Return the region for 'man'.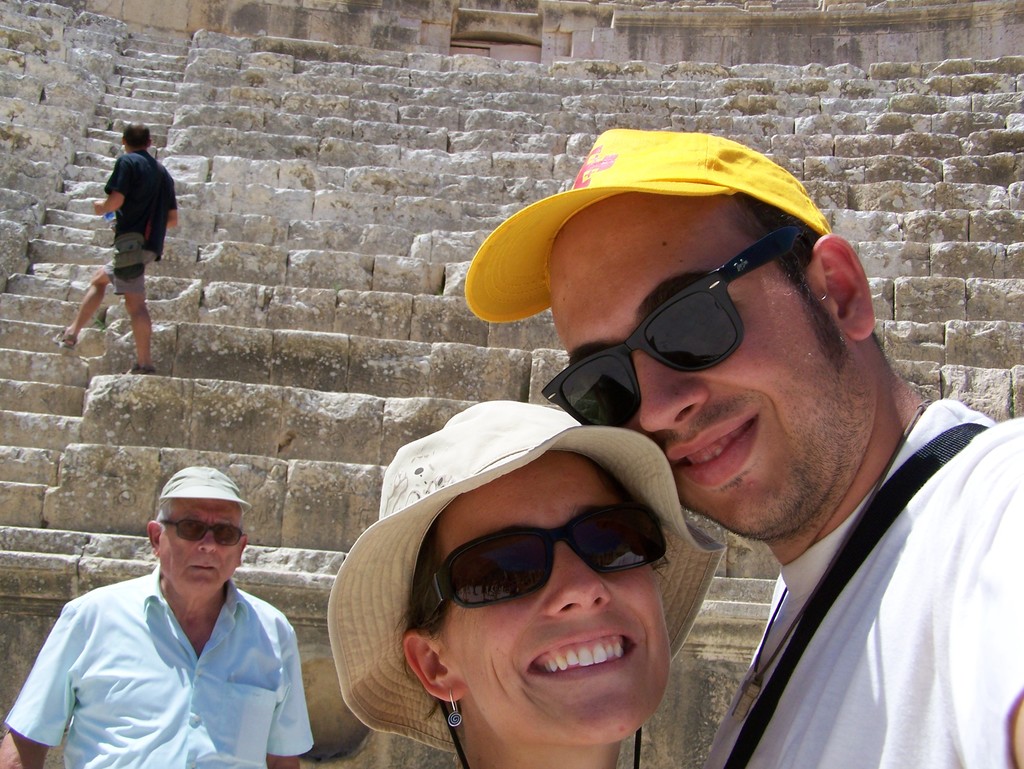
Rect(461, 129, 1023, 768).
